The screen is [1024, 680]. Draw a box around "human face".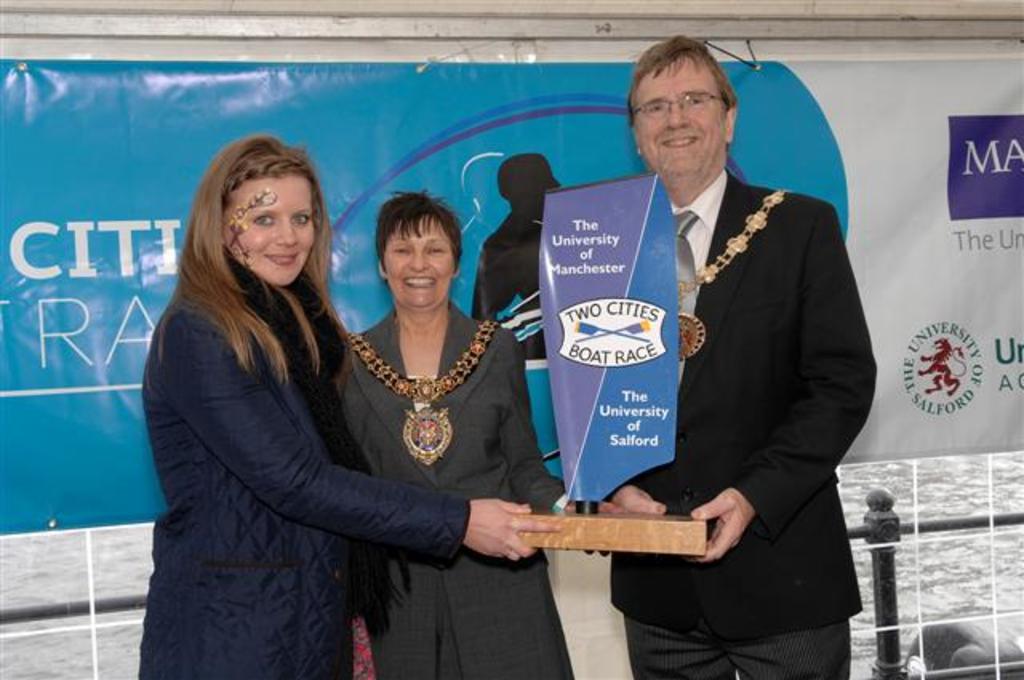
bbox(226, 178, 315, 285).
